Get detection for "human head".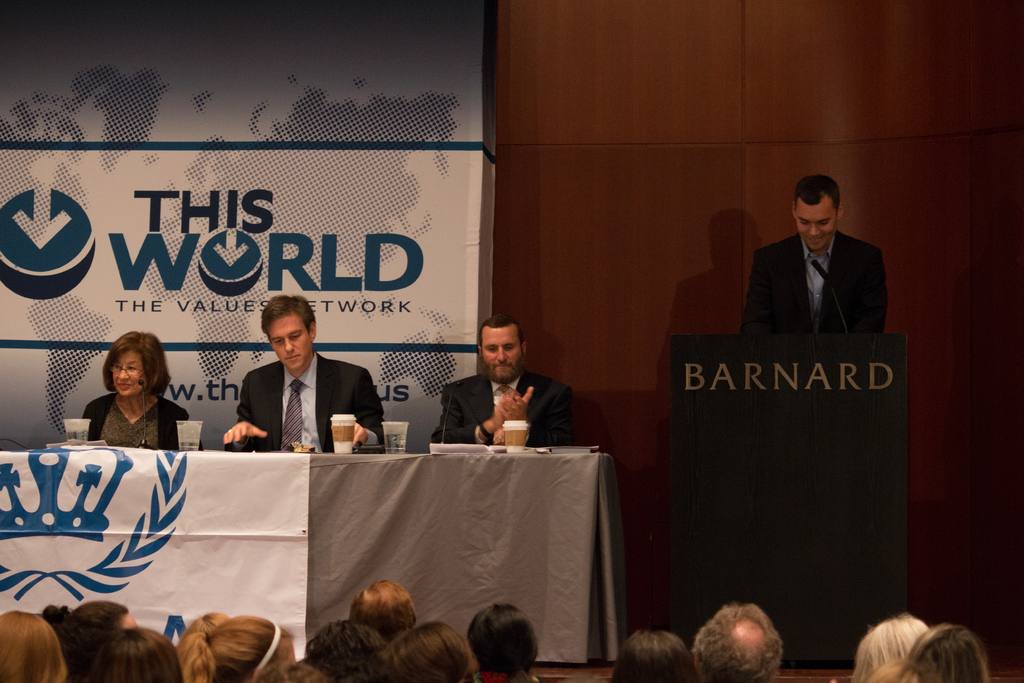
Detection: rect(605, 629, 694, 682).
